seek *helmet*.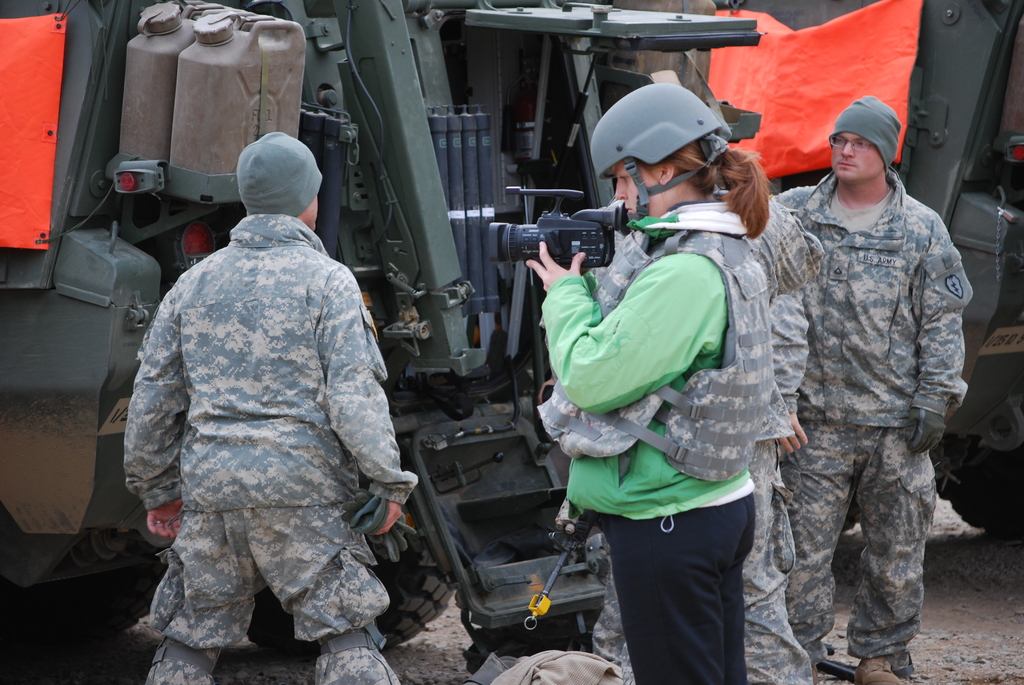
l=580, t=76, r=733, b=216.
